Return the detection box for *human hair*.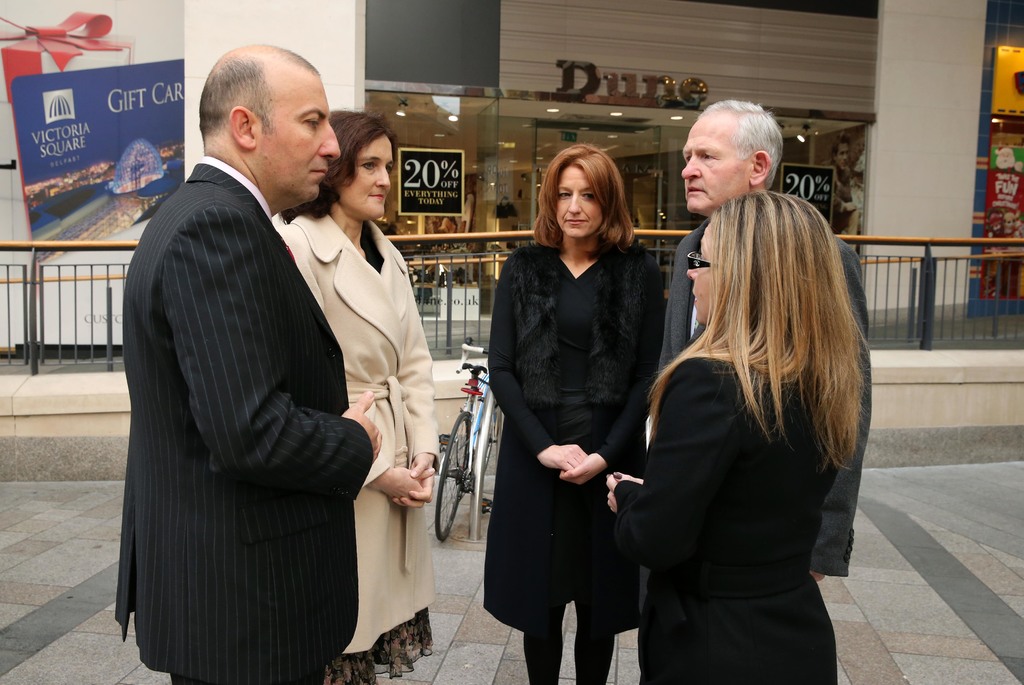
left=708, top=97, right=776, bottom=188.
